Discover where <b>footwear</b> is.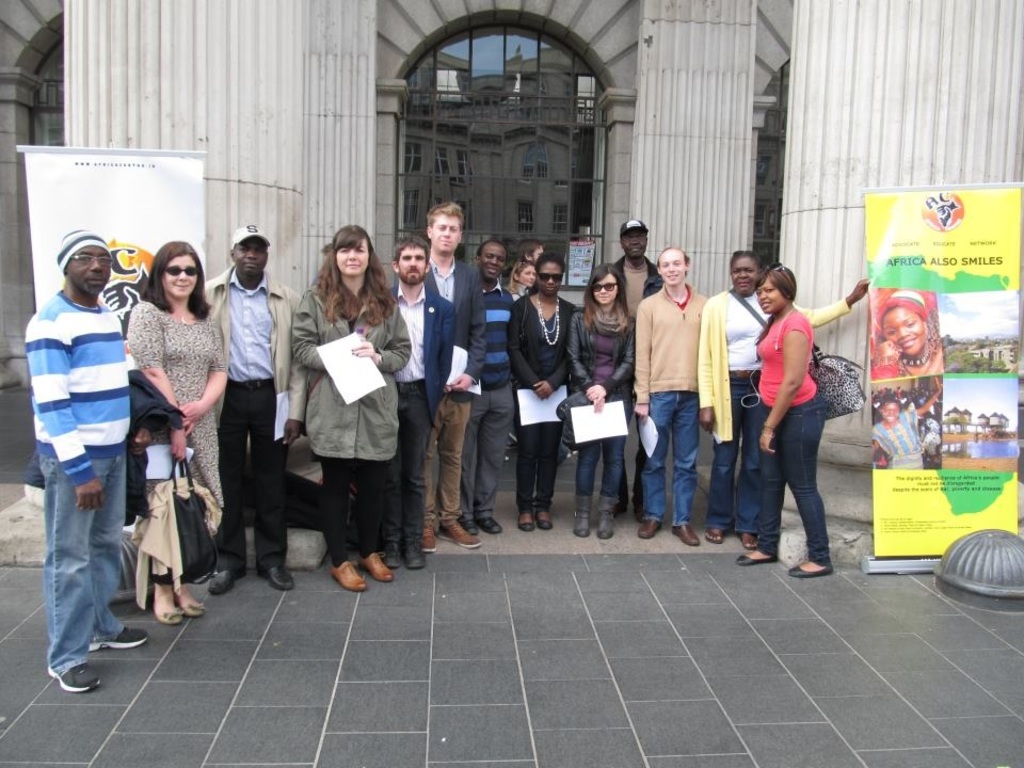
Discovered at <region>483, 509, 502, 534</region>.
